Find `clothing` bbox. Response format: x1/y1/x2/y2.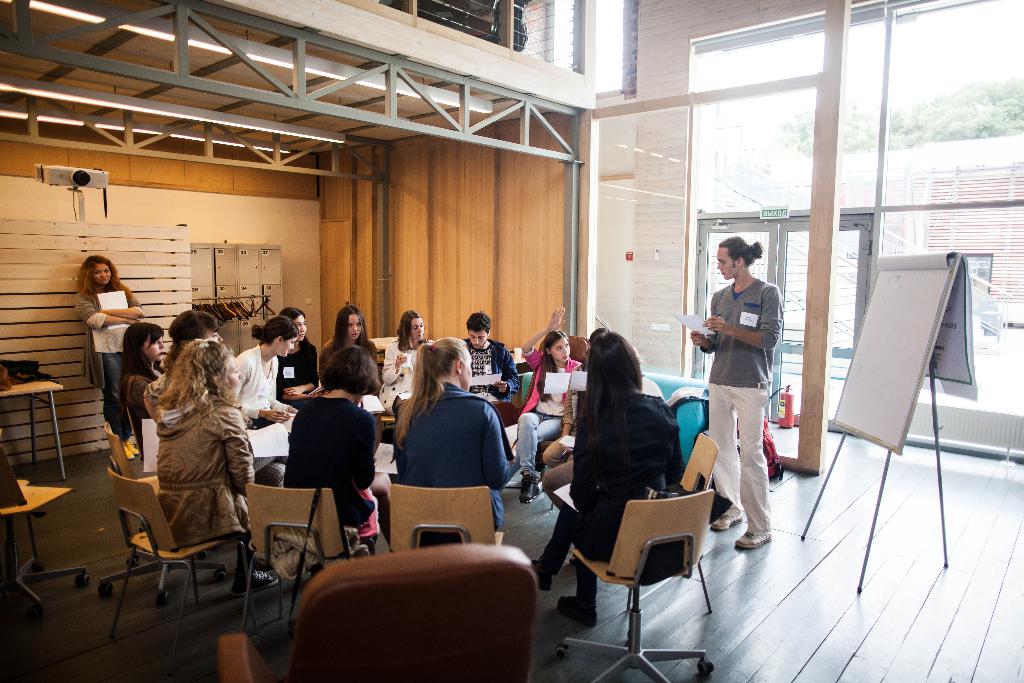
280/342/317/399.
